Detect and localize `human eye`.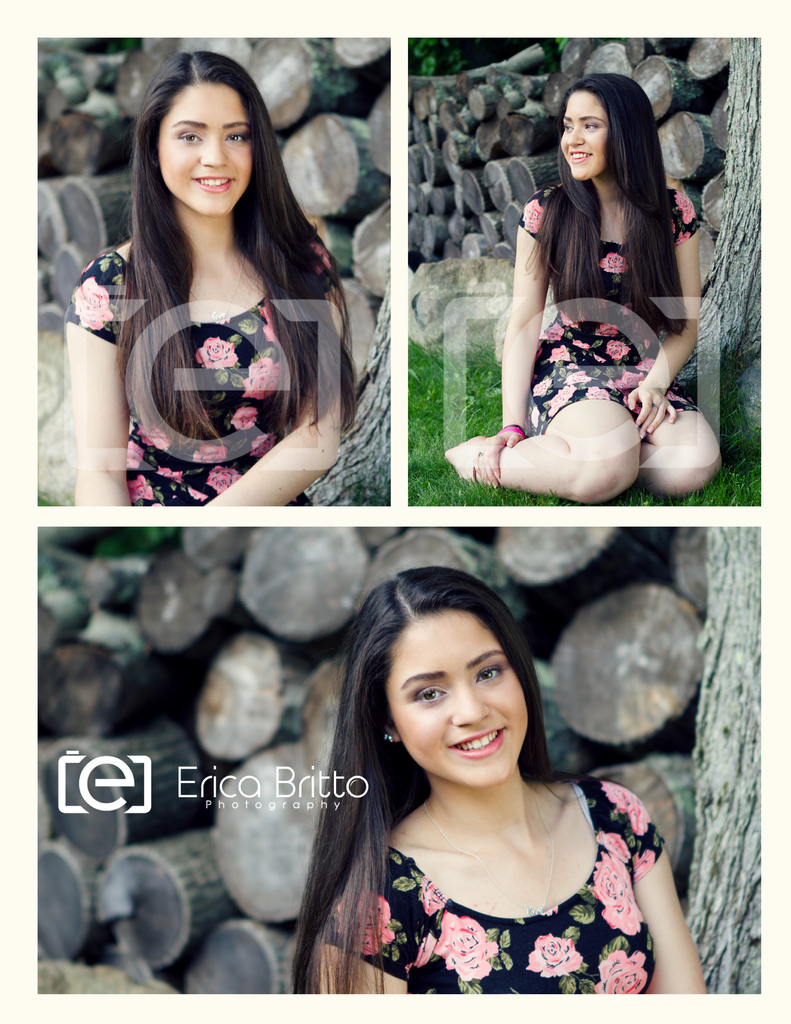
Localized at x1=226 y1=129 x2=248 y2=148.
